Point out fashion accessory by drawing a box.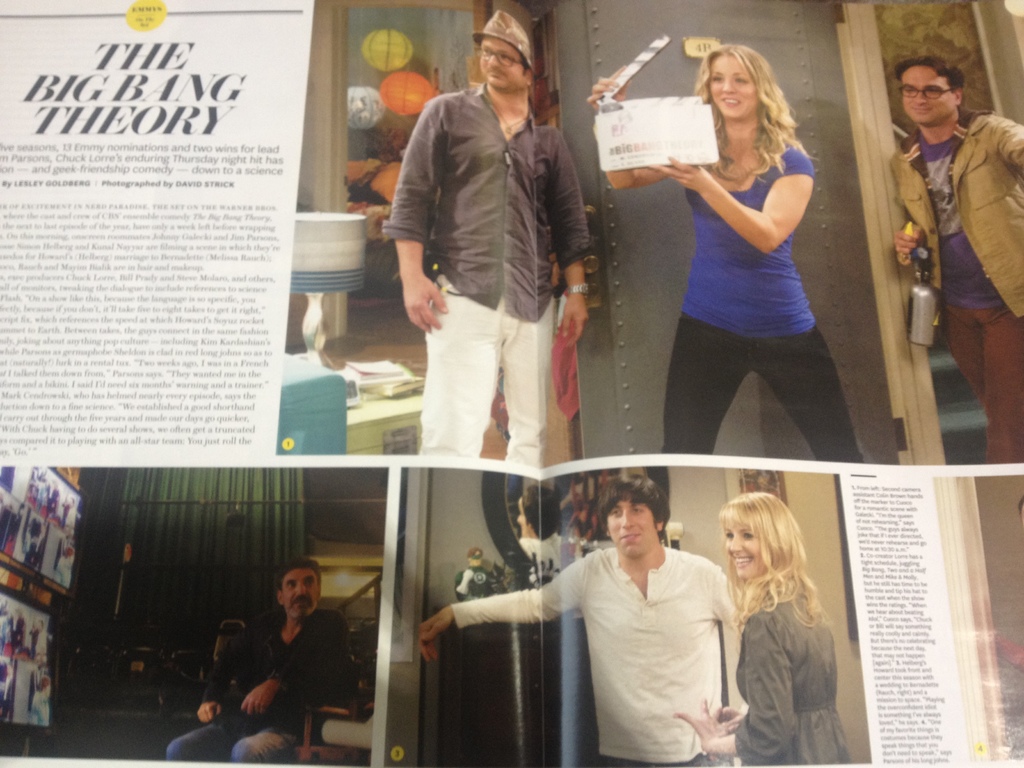
rect(568, 284, 588, 298).
